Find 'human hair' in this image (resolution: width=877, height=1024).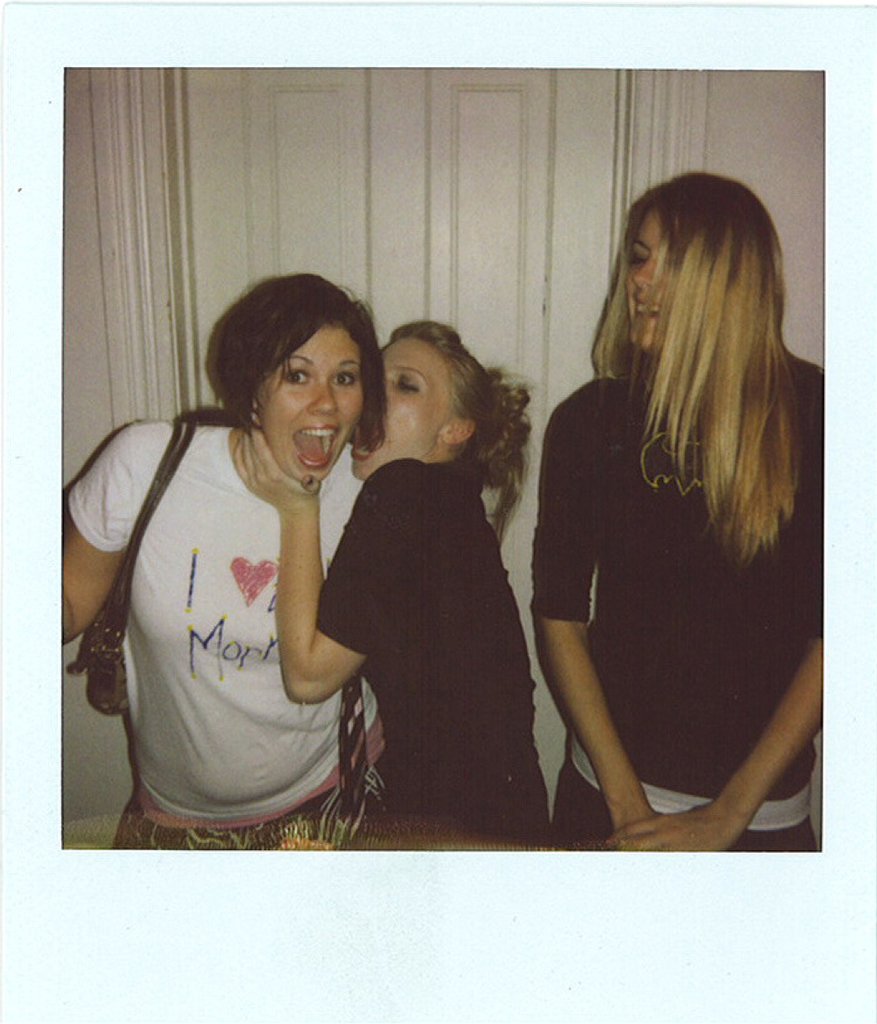
[388,316,534,545].
